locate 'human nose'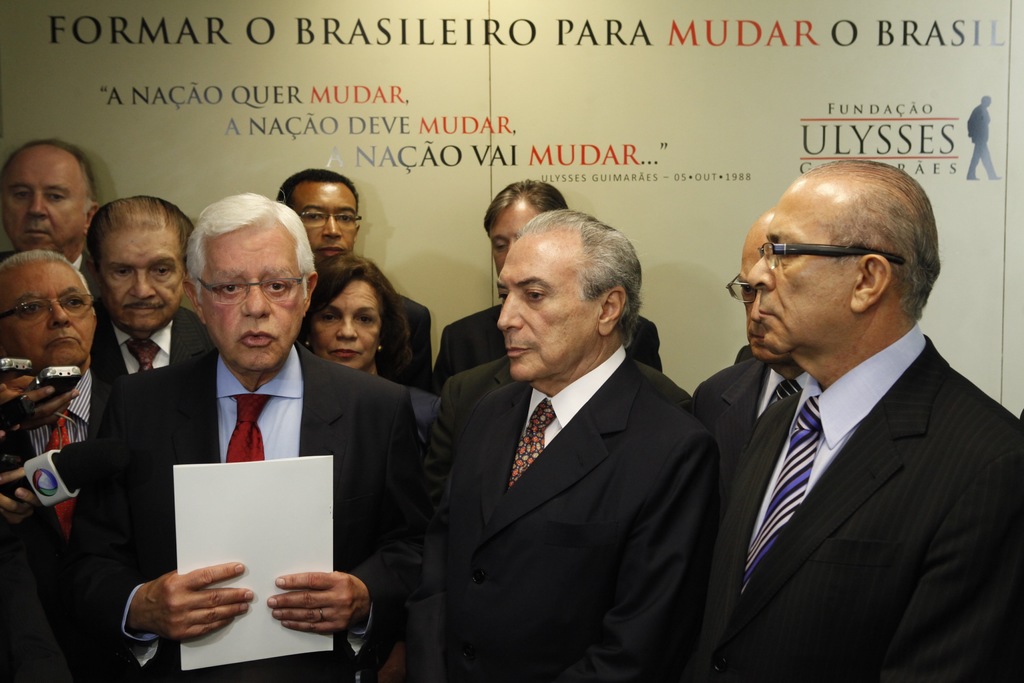
x1=334, y1=319, x2=360, y2=340
